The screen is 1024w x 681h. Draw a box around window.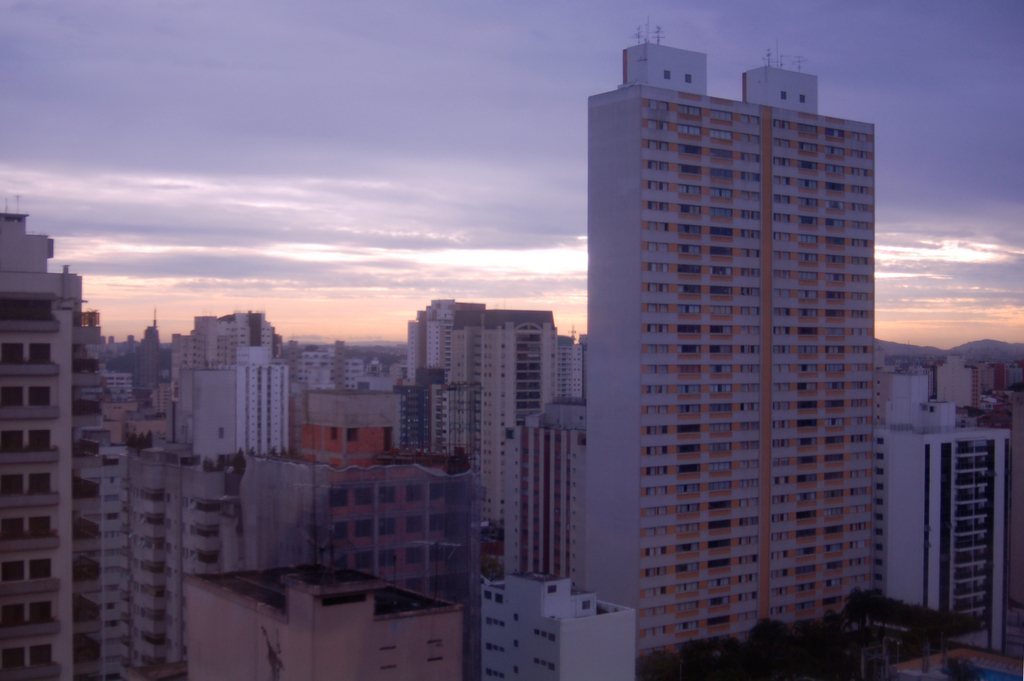
{"left": 802, "top": 418, "right": 813, "bottom": 427}.
